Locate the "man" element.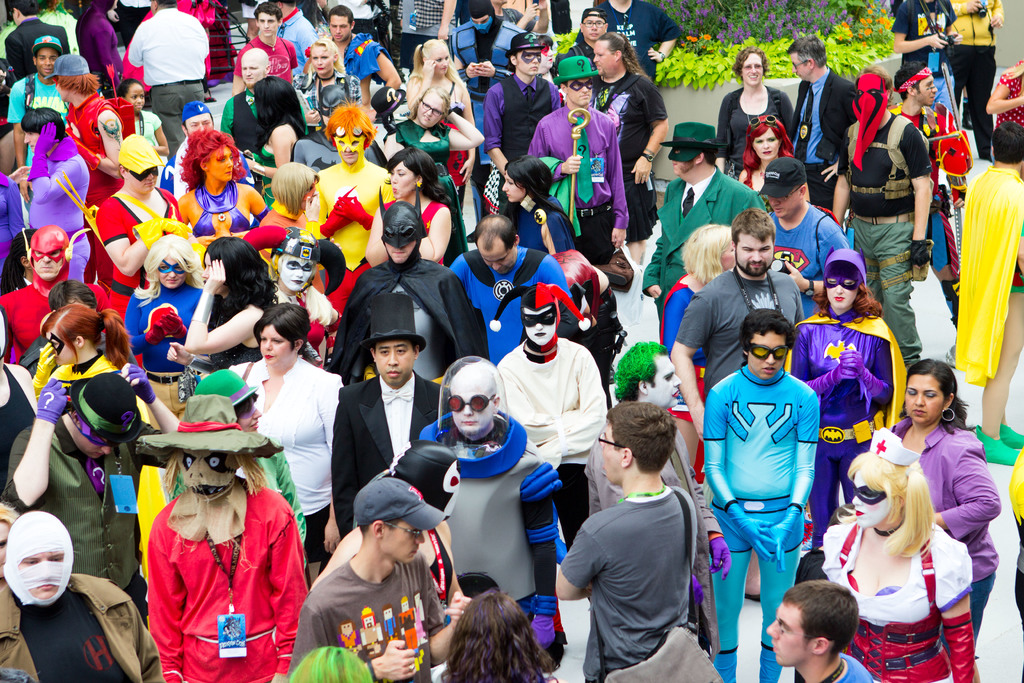
Element bbox: <bbox>955, 0, 1004, 167</bbox>.
